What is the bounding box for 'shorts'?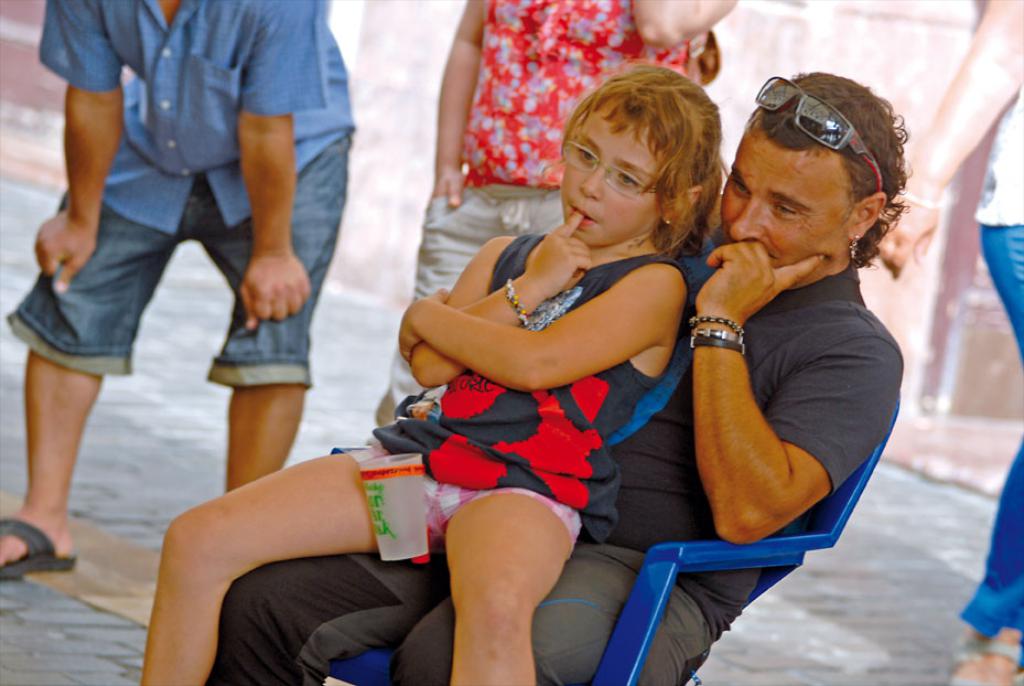
(left=375, top=185, right=558, bottom=428).
